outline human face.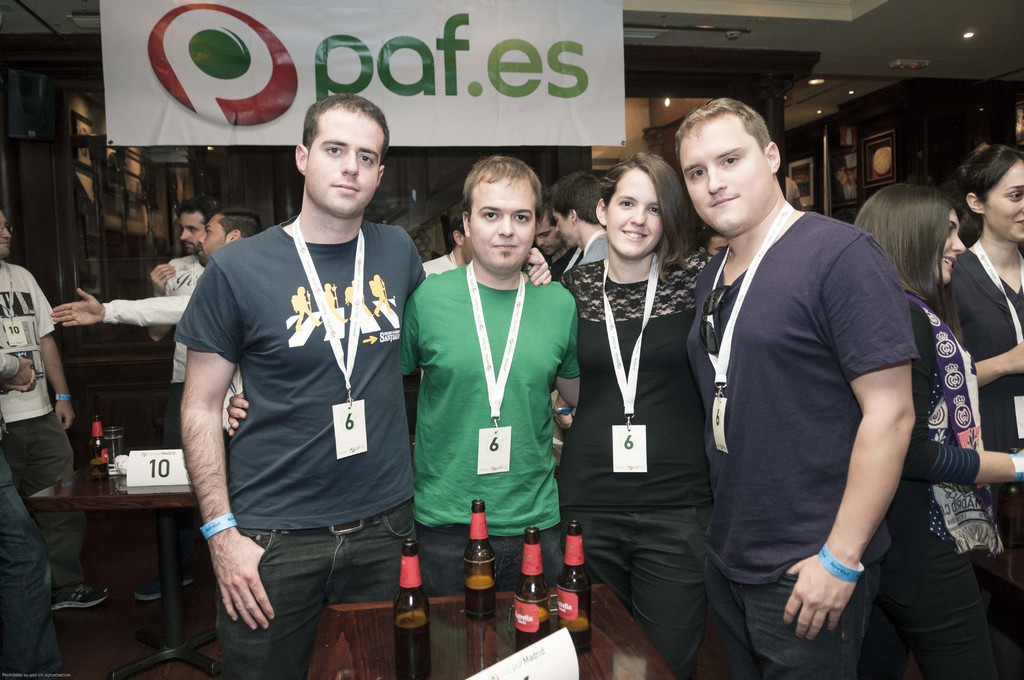
Outline: {"left": 684, "top": 113, "right": 772, "bottom": 238}.
